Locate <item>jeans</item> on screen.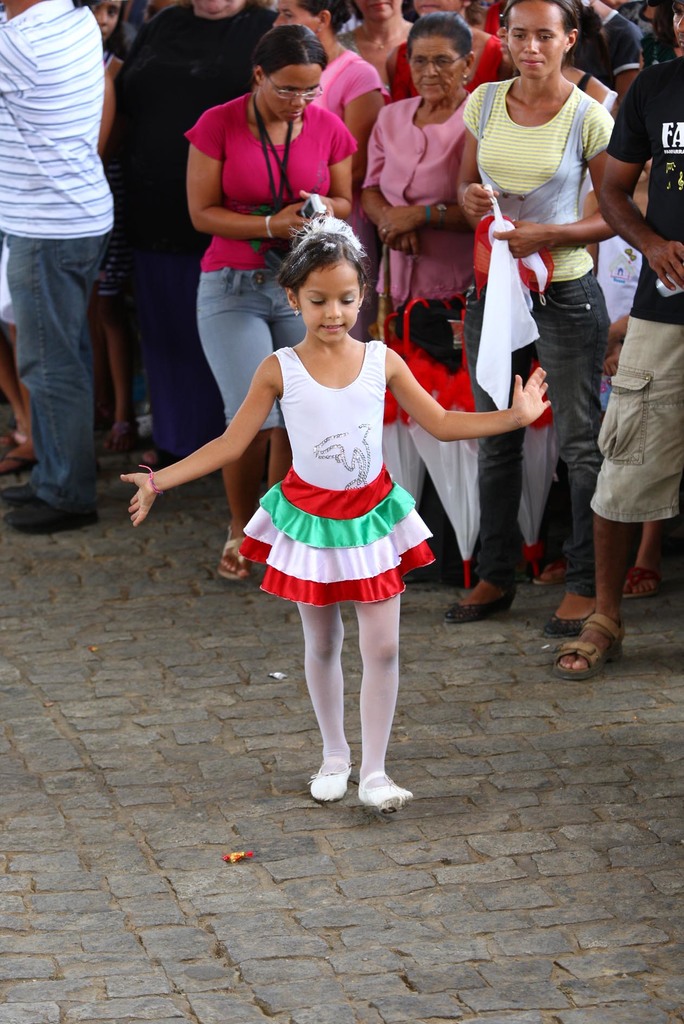
On screen at [6,232,101,515].
